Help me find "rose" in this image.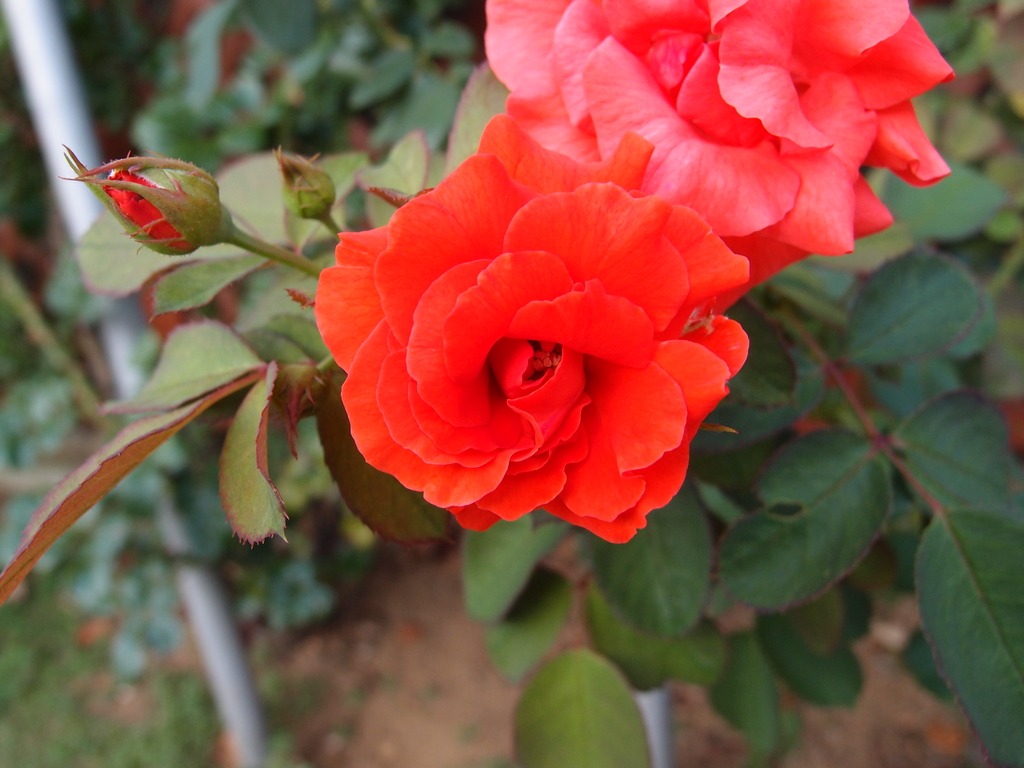
Found it: 312, 106, 749, 549.
